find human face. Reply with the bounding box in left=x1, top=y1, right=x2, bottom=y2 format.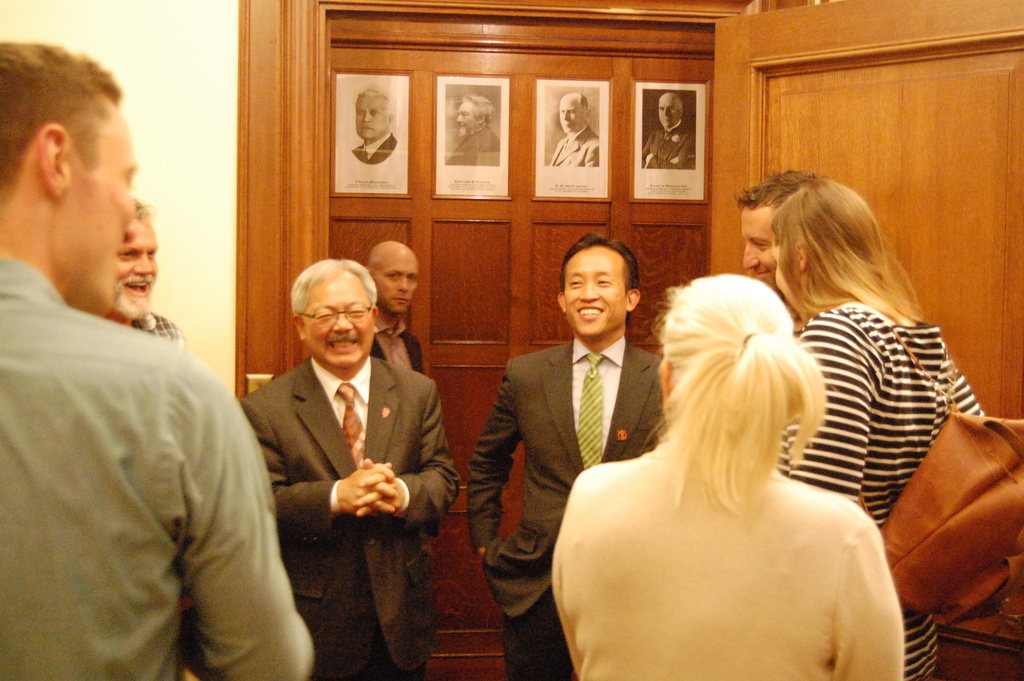
left=116, top=215, right=161, bottom=326.
